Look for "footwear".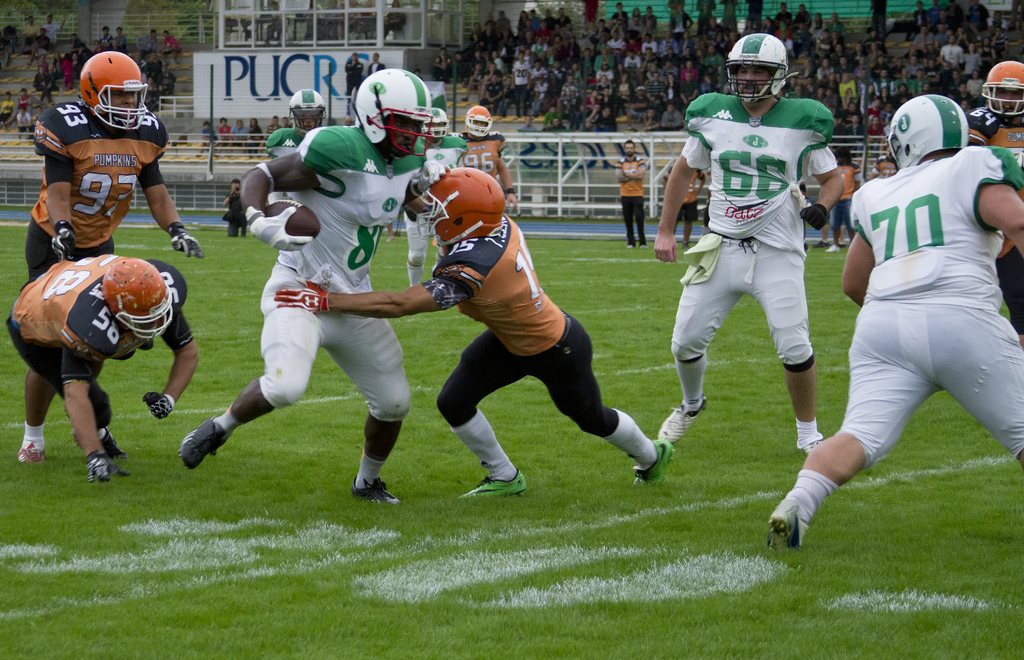
Found: {"left": 605, "top": 438, "right": 680, "bottom": 501}.
